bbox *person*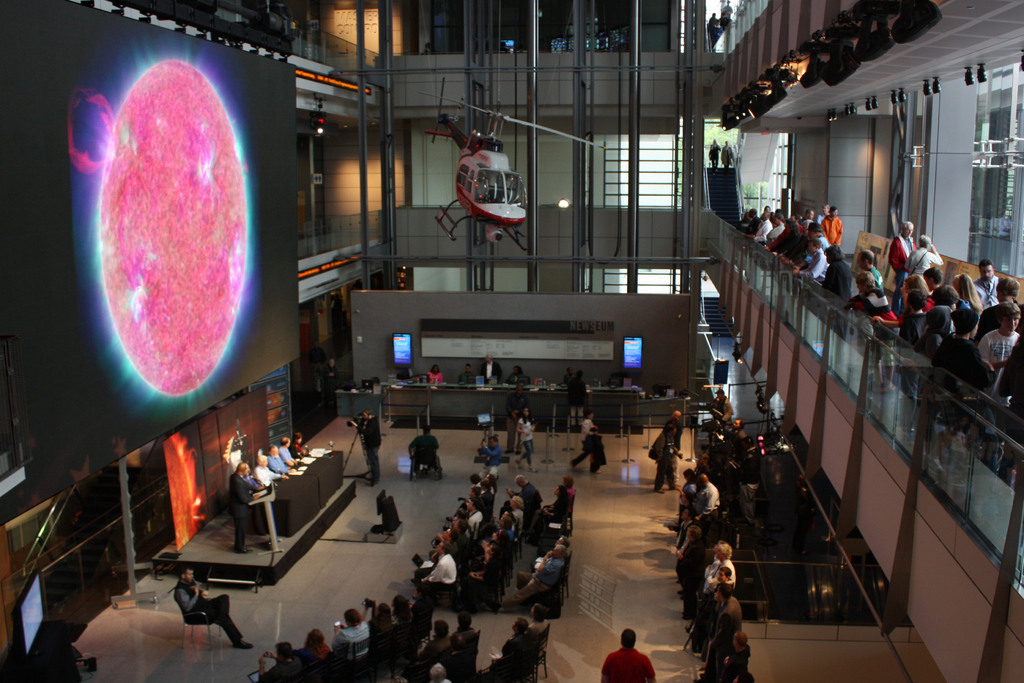
rect(170, 564, 257, 654)
